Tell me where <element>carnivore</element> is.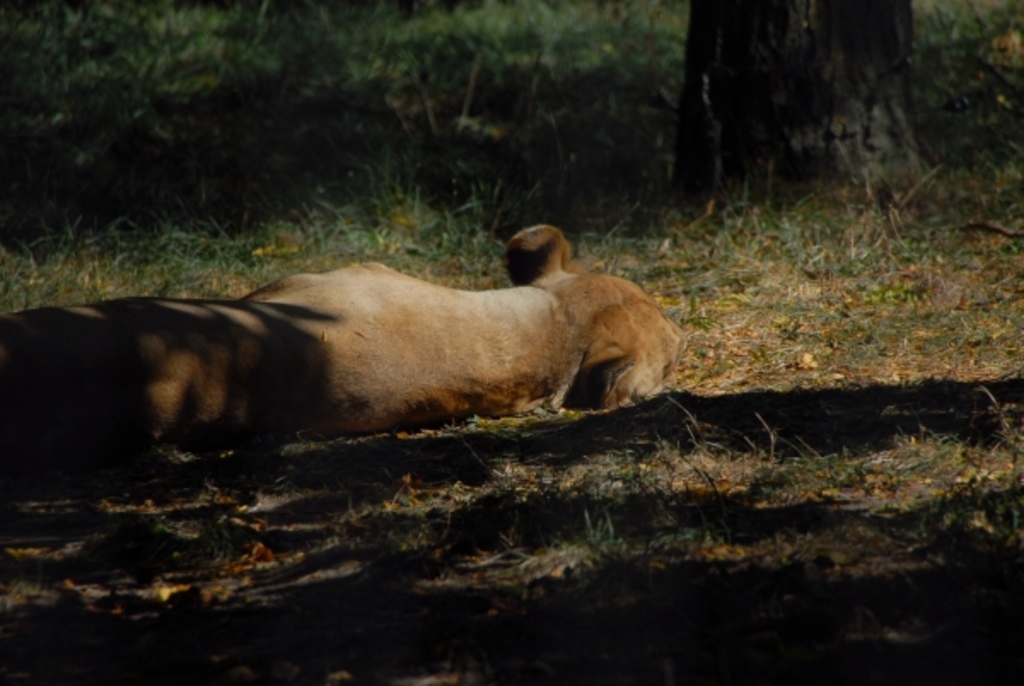
<element>carnivore</element> is at 0/220/703/445.
